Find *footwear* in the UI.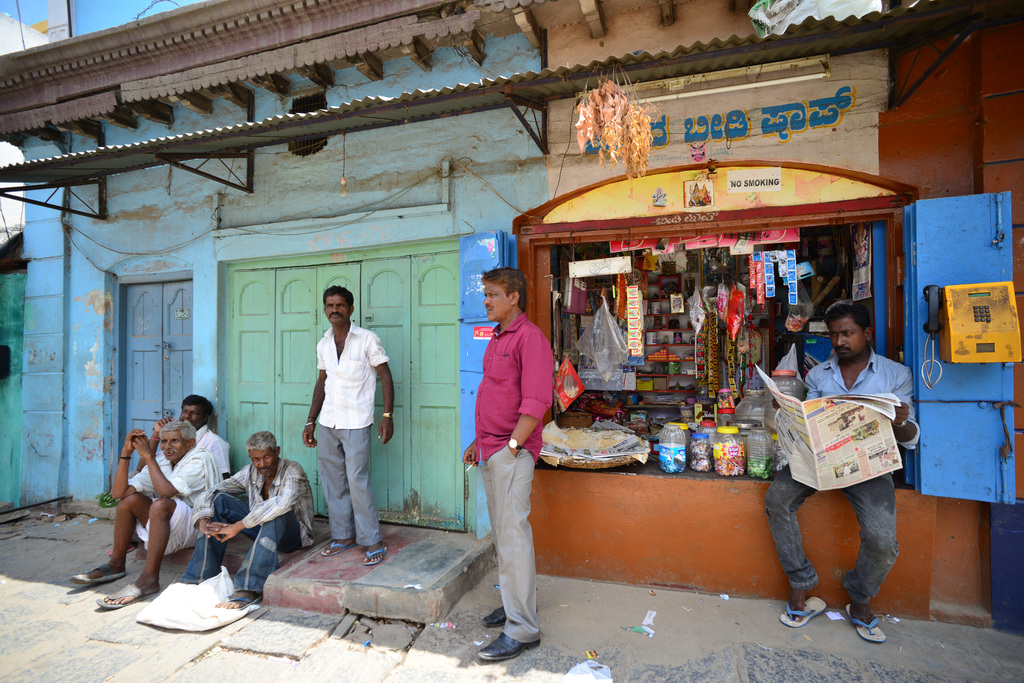
UI element at <box>95,584,157,606</box>.
